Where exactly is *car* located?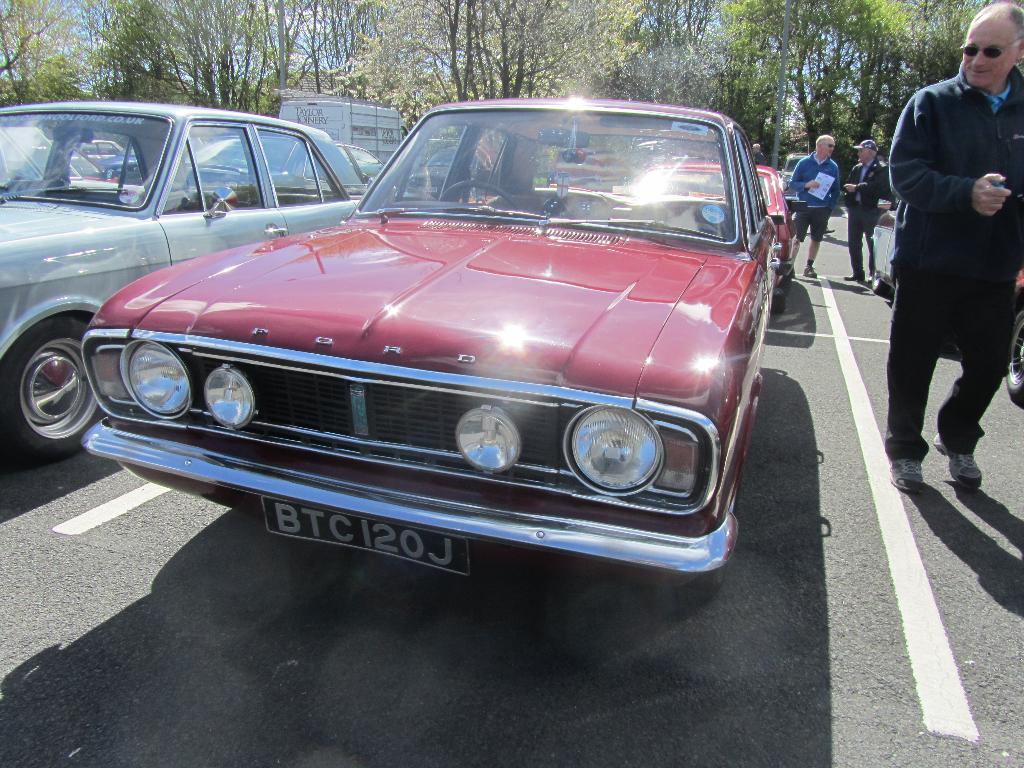
Its bounding box is [left=0, top=97, right=369, bottom=460].
